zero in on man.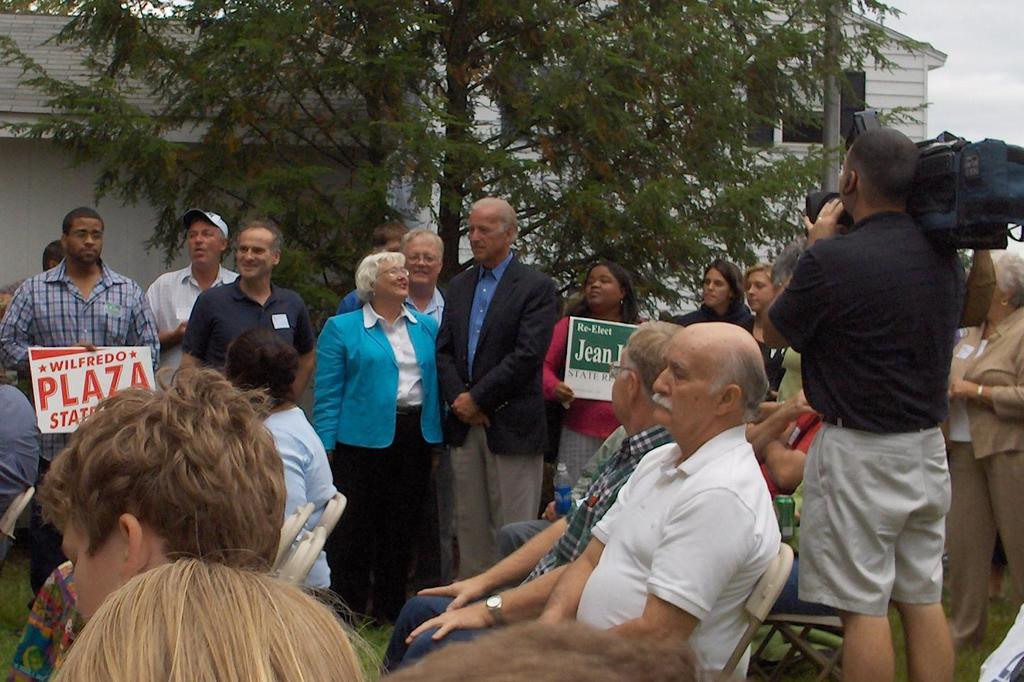
Zeroed in: bbox=(427, 193, 564, 574).
